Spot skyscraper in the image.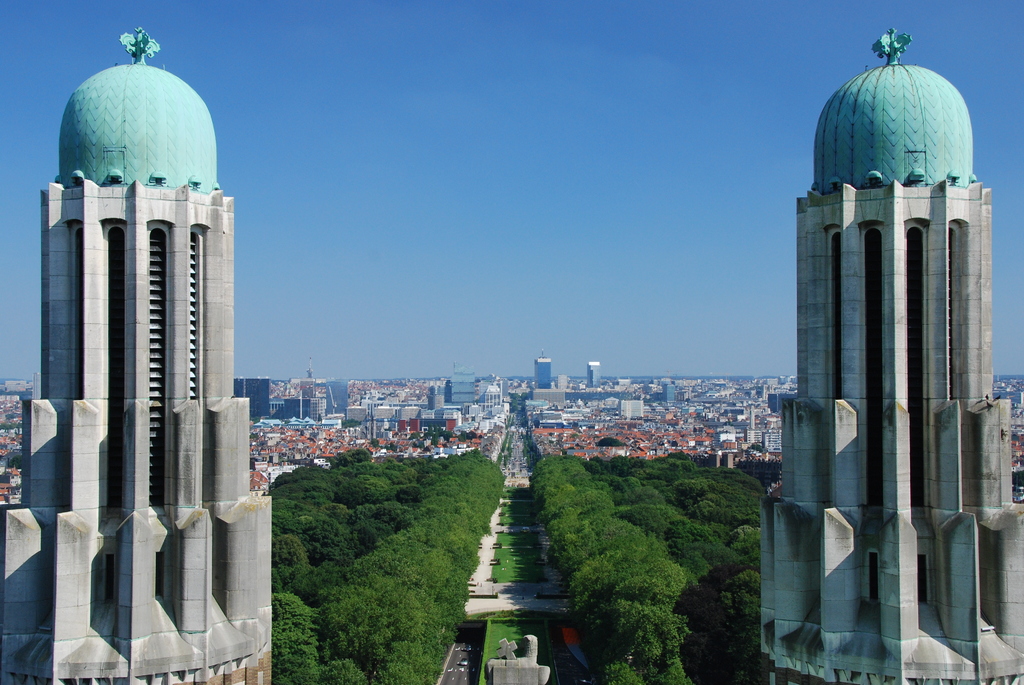
skyscraper found at x1=537, y1=359, x2=557, y2=391.
